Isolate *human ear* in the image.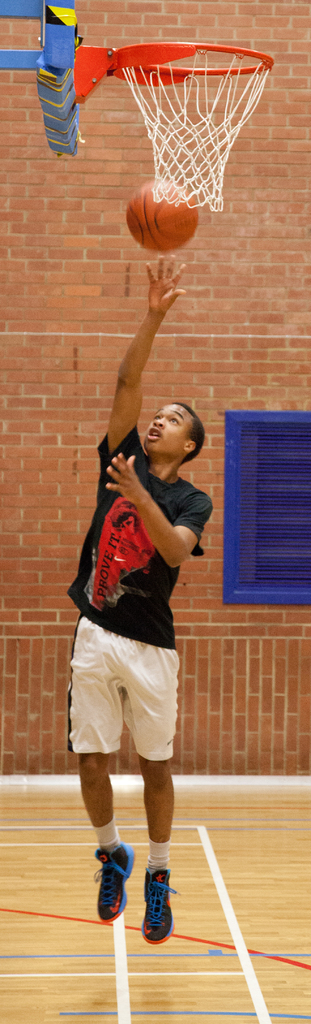
Isolated region: [x1=183, y1=441, x2=197, y2=452].
